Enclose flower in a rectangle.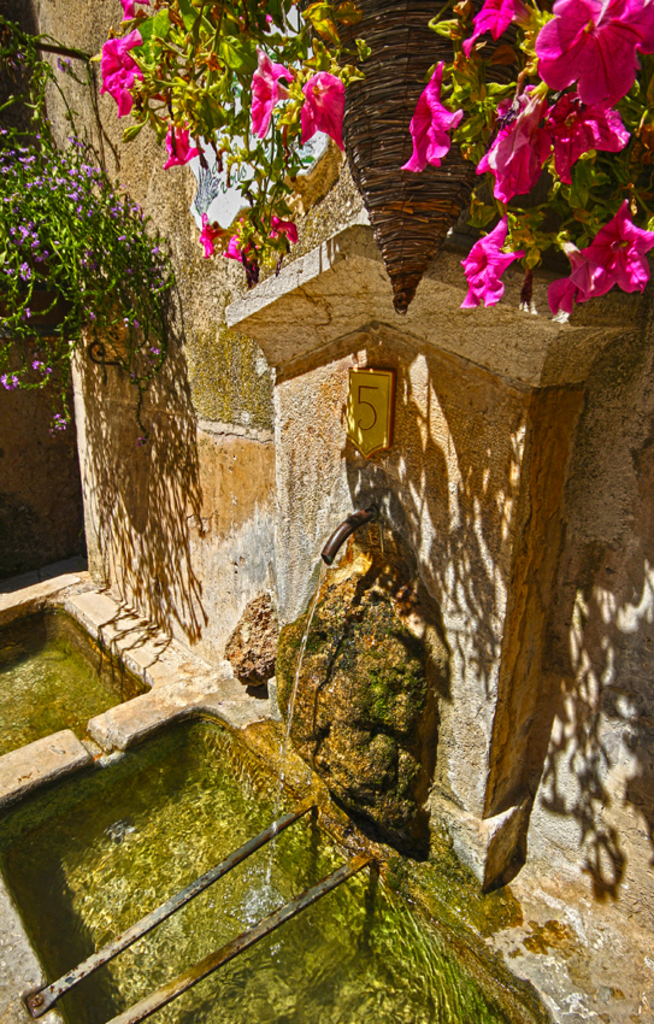
crop(461, 0, 532, 58).
